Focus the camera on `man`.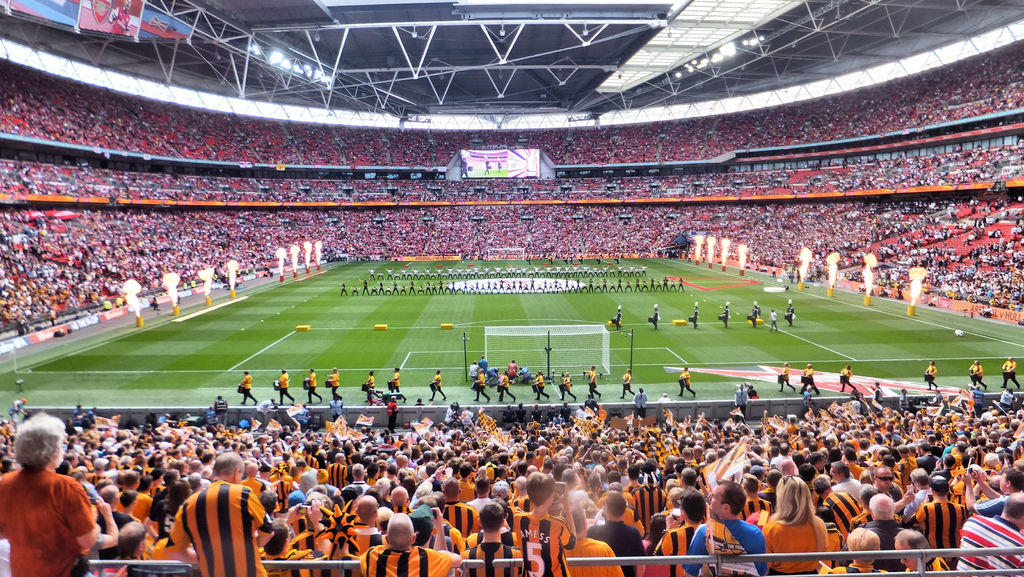
Focus region: select_region(510, 360, 519, 380).
